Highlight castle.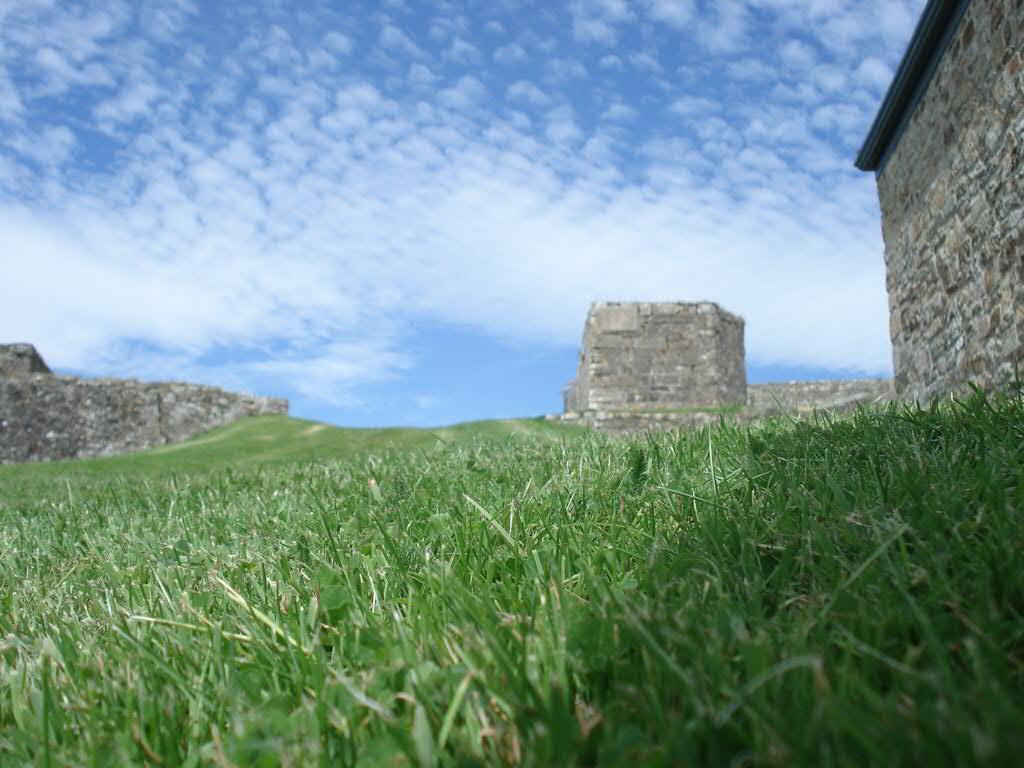
Highlighted region: <region>553, 290, 745, 442</region>.
